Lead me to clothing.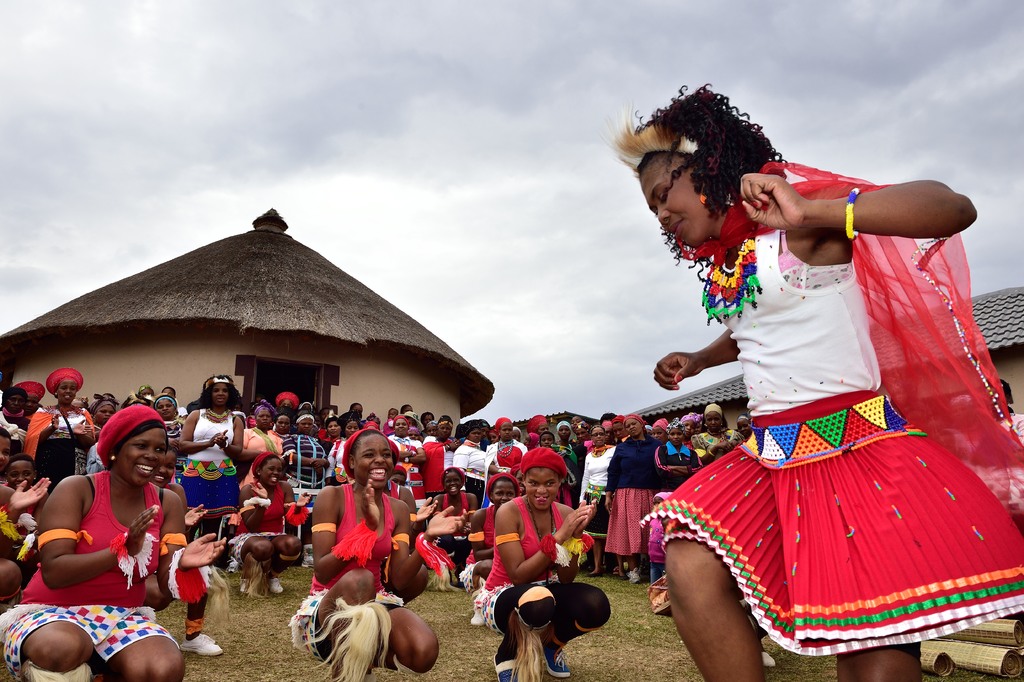
Lead to x1=20, y1=403, x2=98, y2=496.
